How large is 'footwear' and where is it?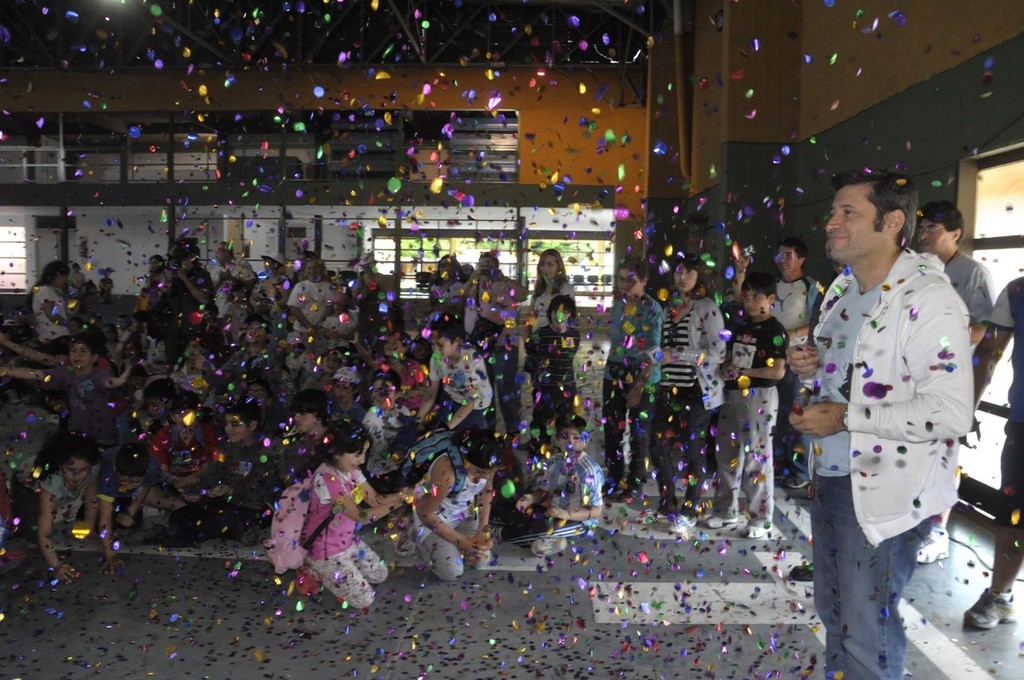
Bounding box: bbox=(914, 534, 955, 562).
